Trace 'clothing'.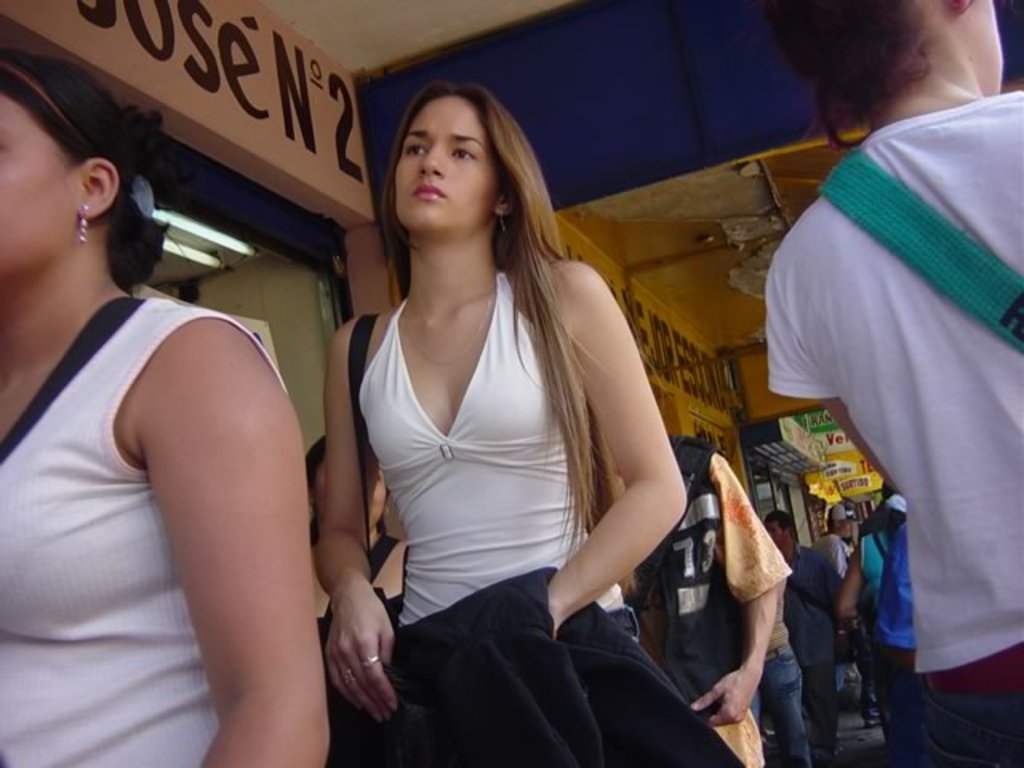
Traced to bbox=[779, 544, 840, 766].
